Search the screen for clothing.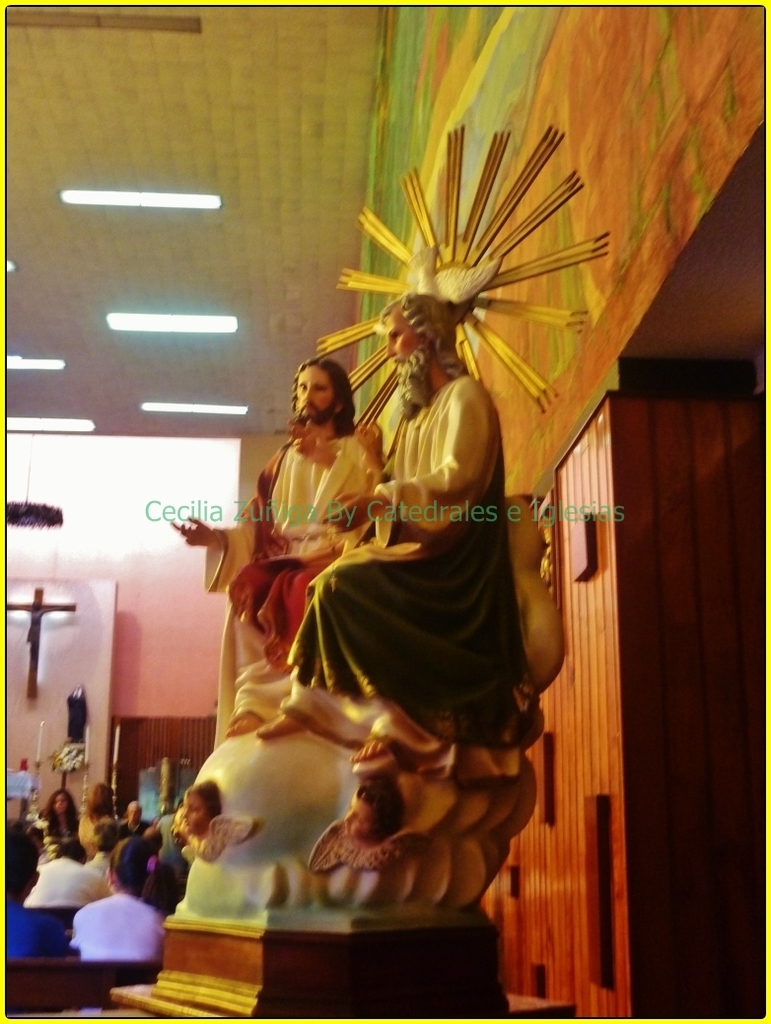
Found at 69 893 164 958.
